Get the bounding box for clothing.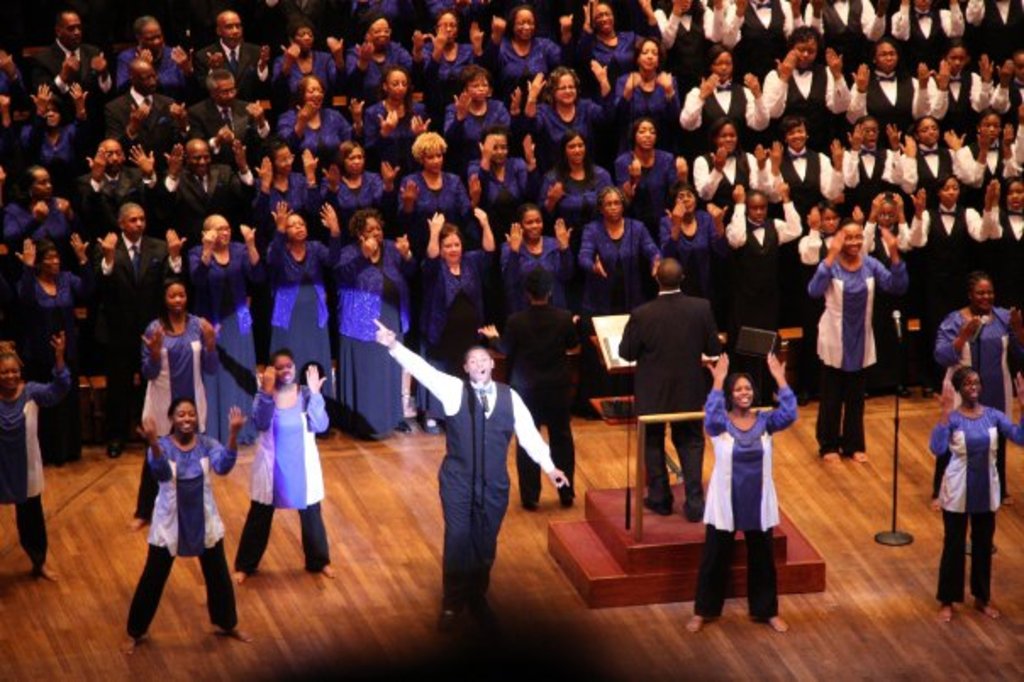
(678,73,770,168).
